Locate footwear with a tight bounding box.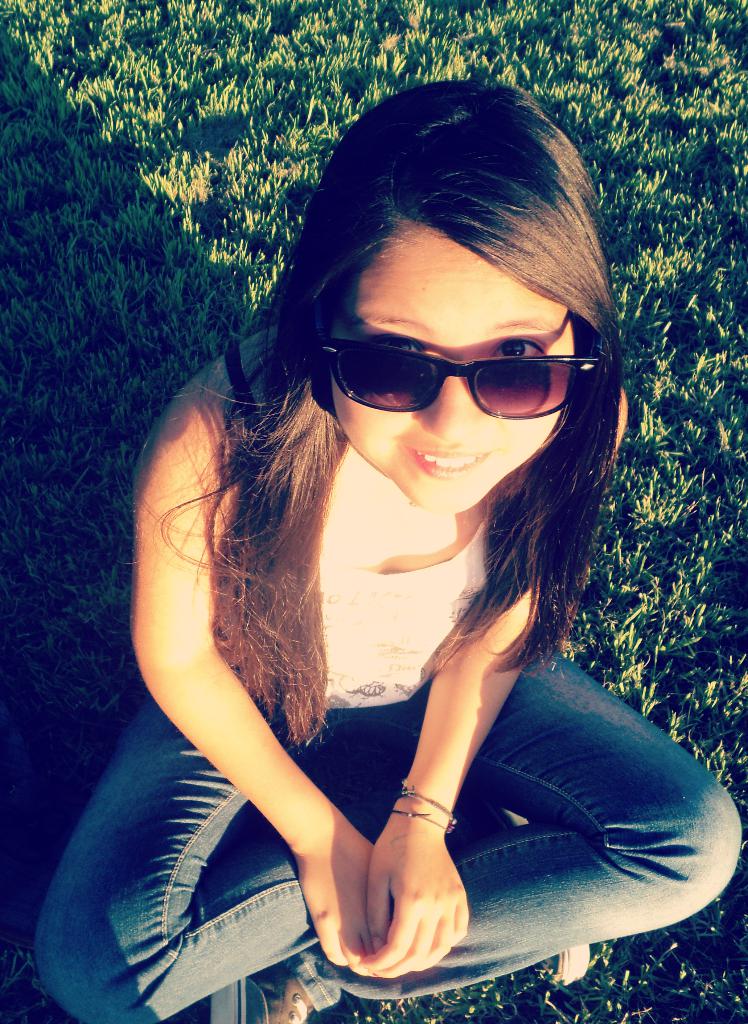
207 966 314 1023.
